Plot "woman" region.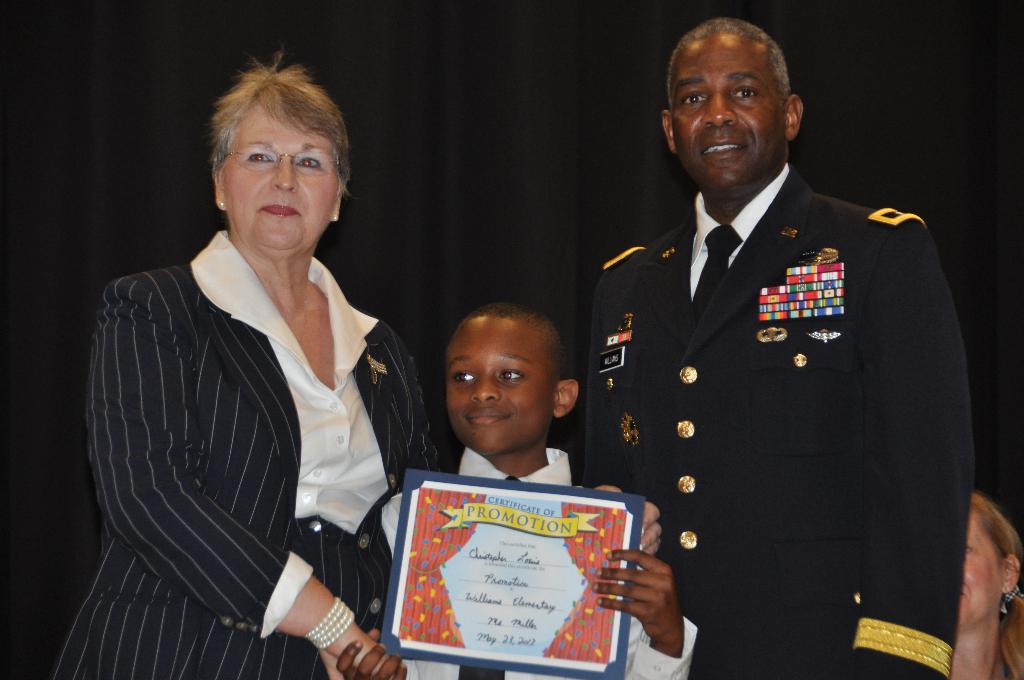
Plotted at 946, 492, 1023, 679.
